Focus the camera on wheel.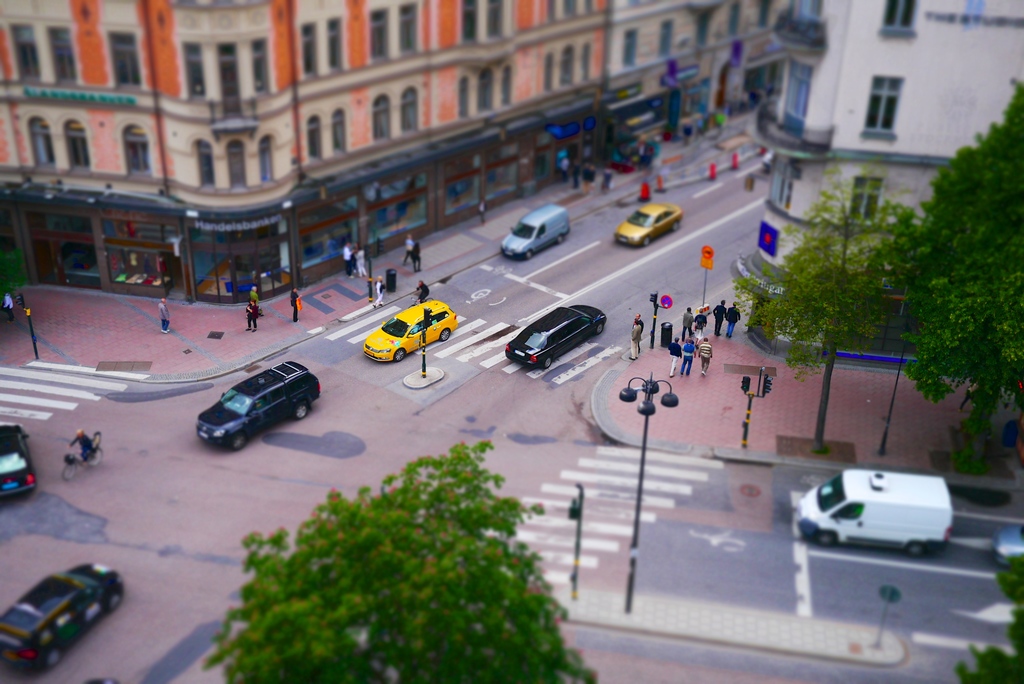
Focus region: [63, 464, 77, 478].
